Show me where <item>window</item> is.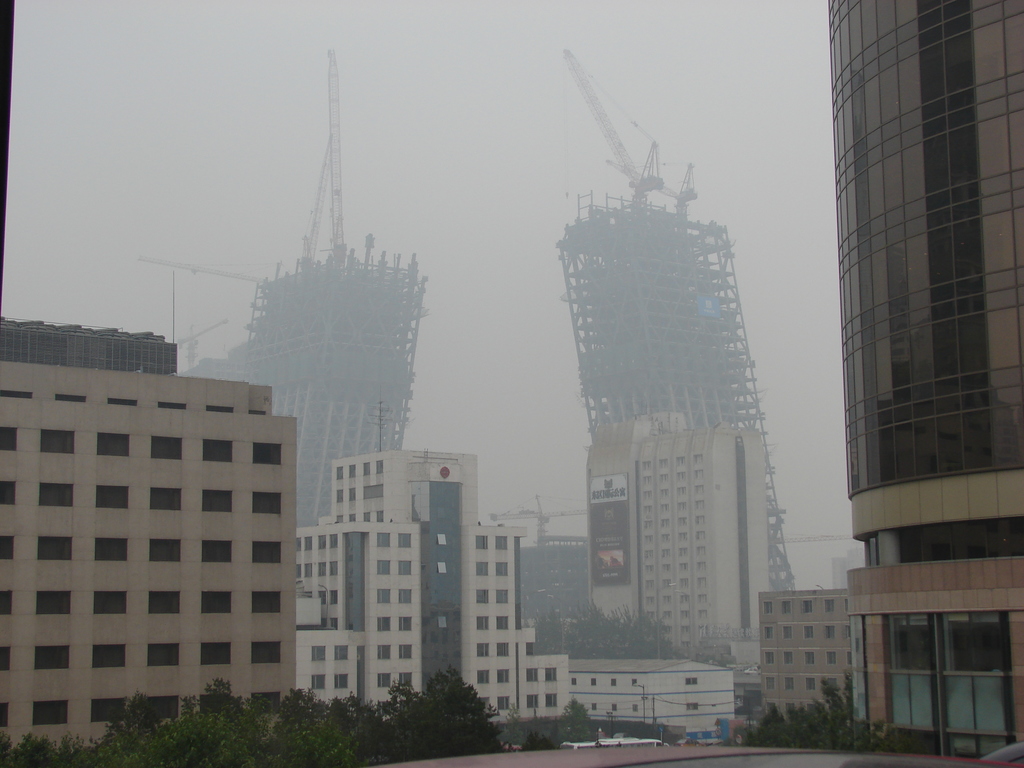
<item>window</item> is at l=610, t=678, r=619, b=688.
